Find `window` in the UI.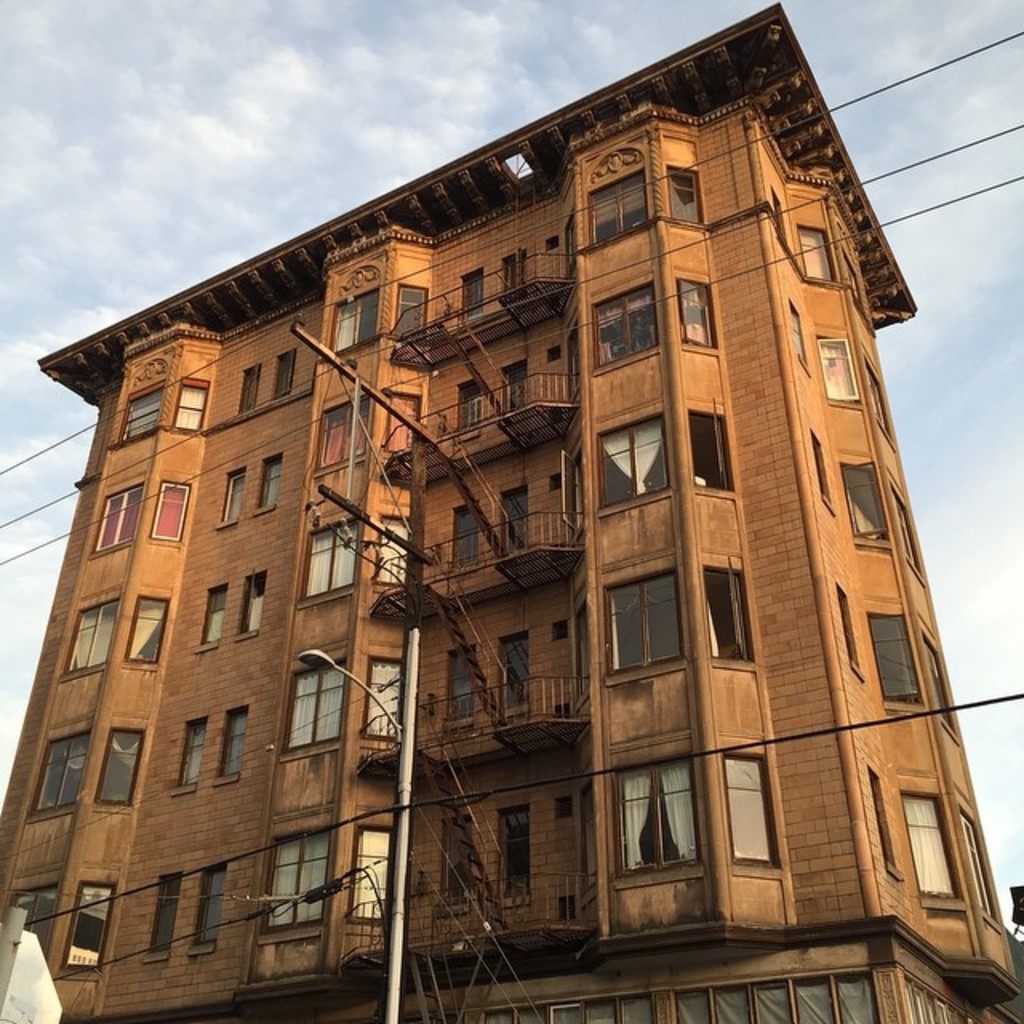
UI element at box=[314, 390, 370, 475].
